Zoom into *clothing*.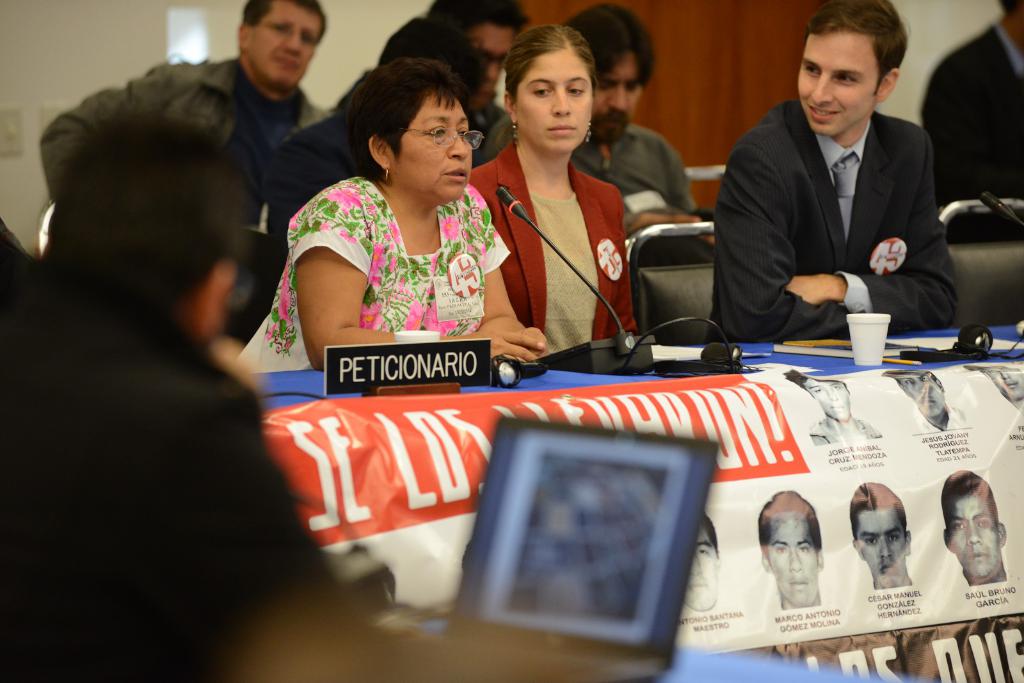
Zoom target: region(922, 15, 1023, 252).
